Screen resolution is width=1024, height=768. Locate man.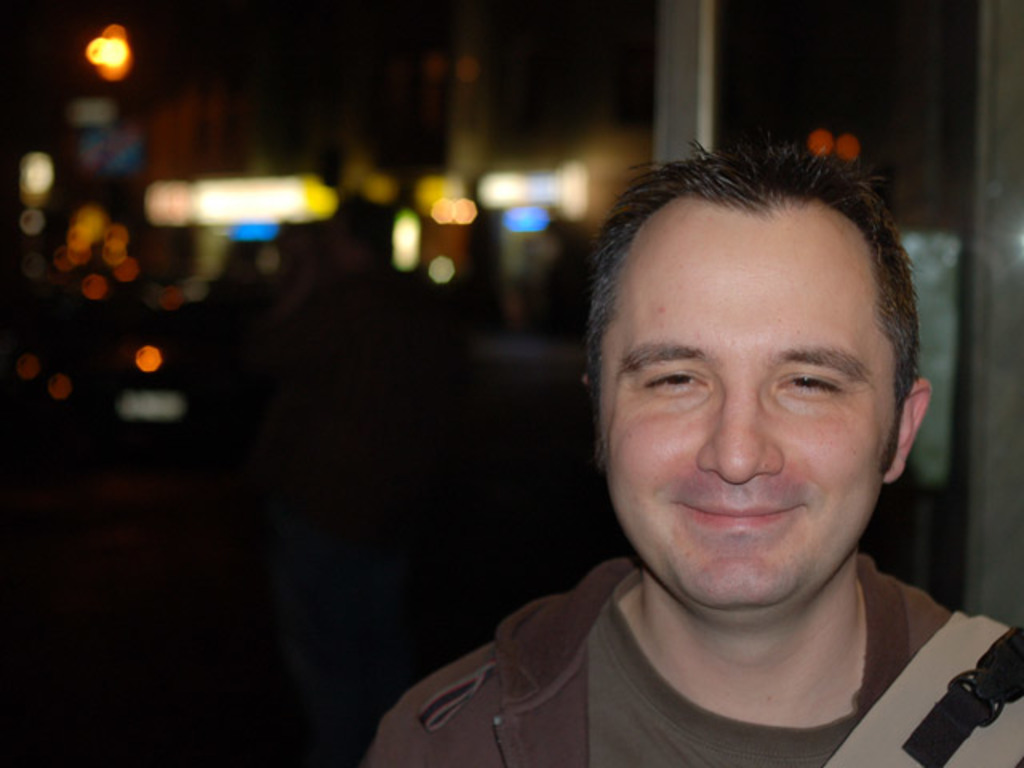
rect(358, 139, 1022, 766).
